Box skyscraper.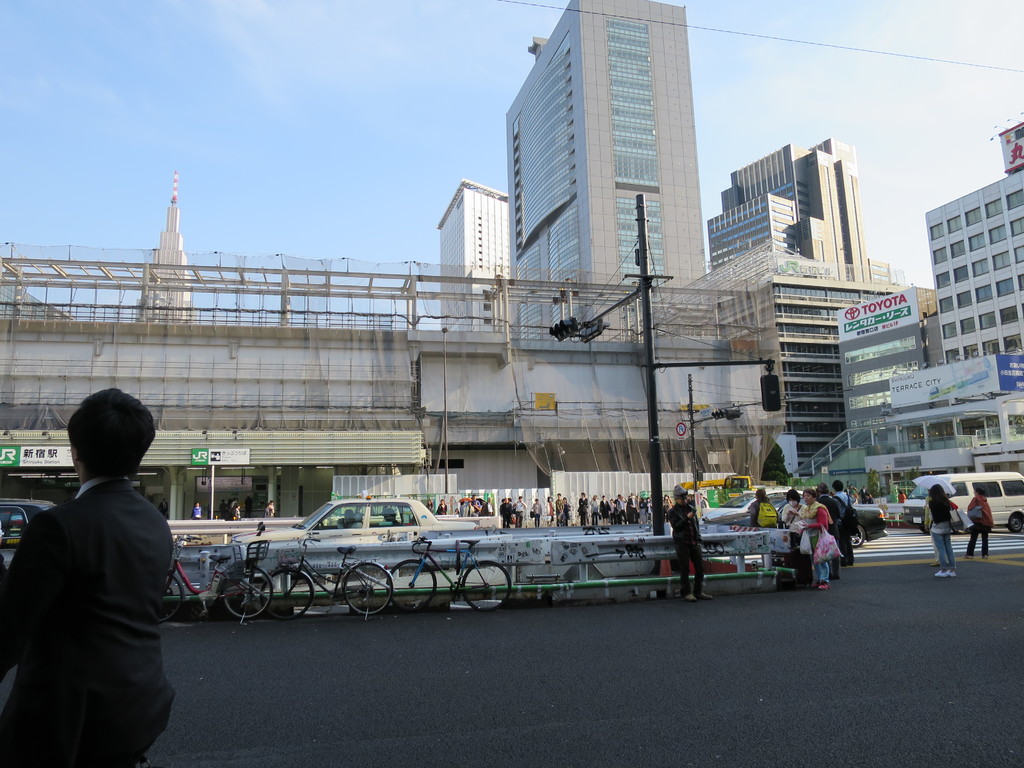
pyautogui.locateOnScreen(429, 182, 509, 343).
